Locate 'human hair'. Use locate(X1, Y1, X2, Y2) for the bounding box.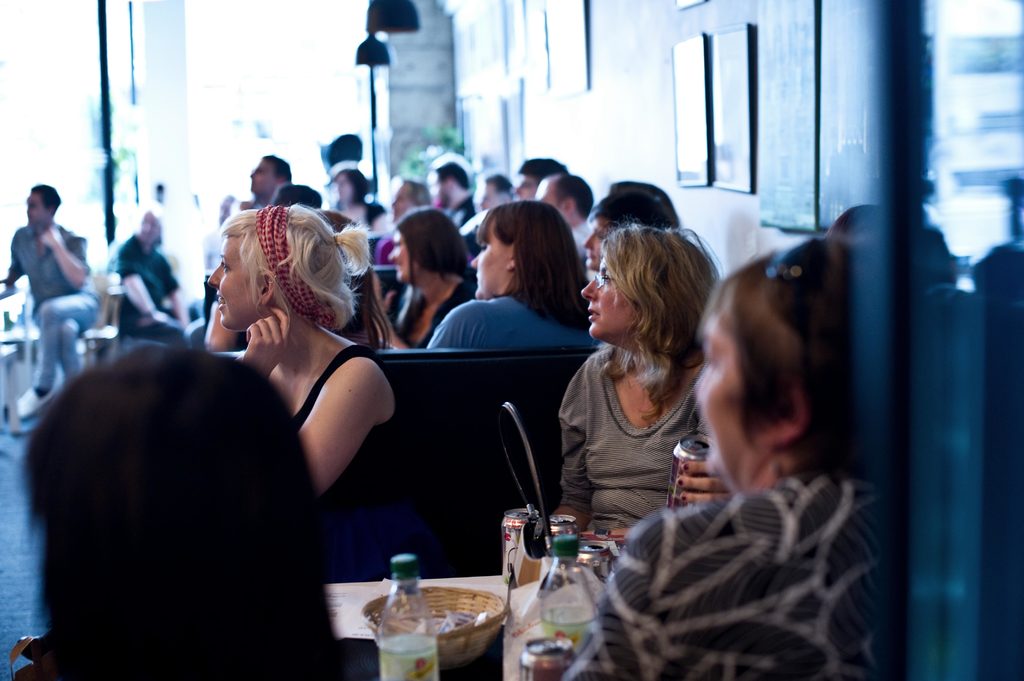
locate(155, 220, 164, 250).
